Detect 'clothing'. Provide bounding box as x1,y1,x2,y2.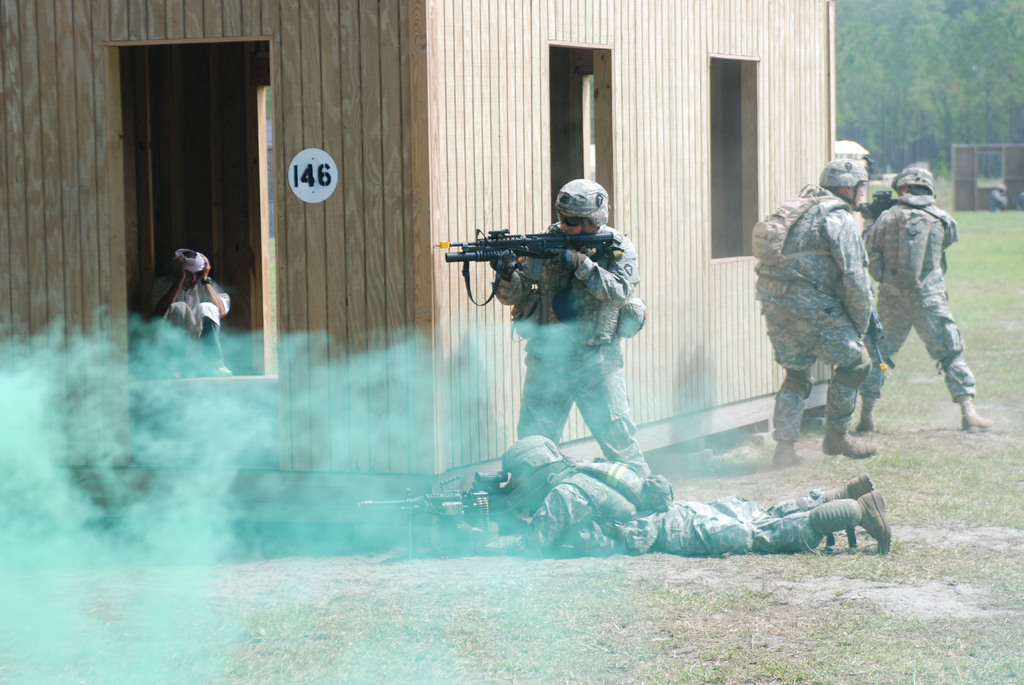
144,244,229,384.
